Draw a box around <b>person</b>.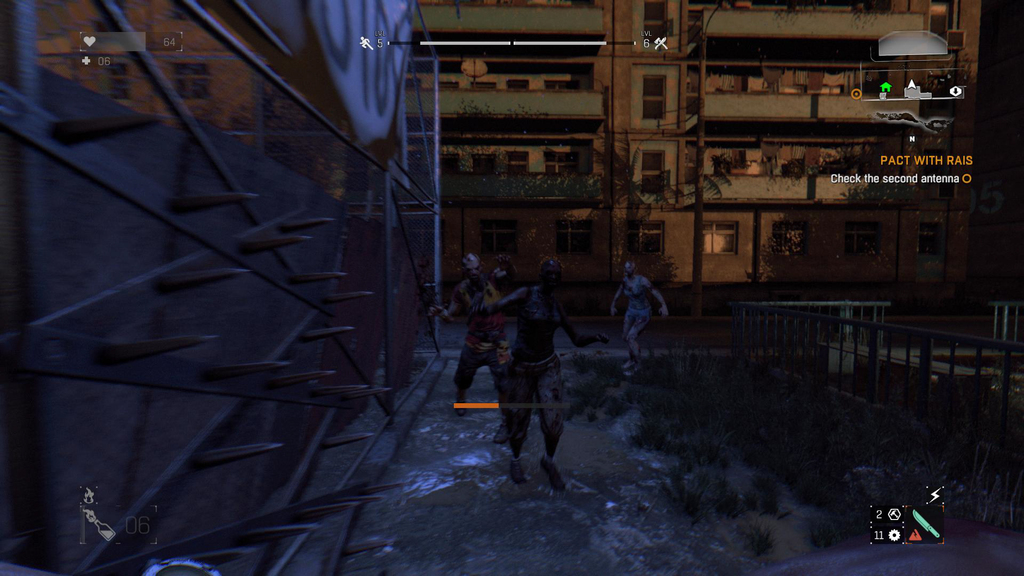
430:252:510:415.
